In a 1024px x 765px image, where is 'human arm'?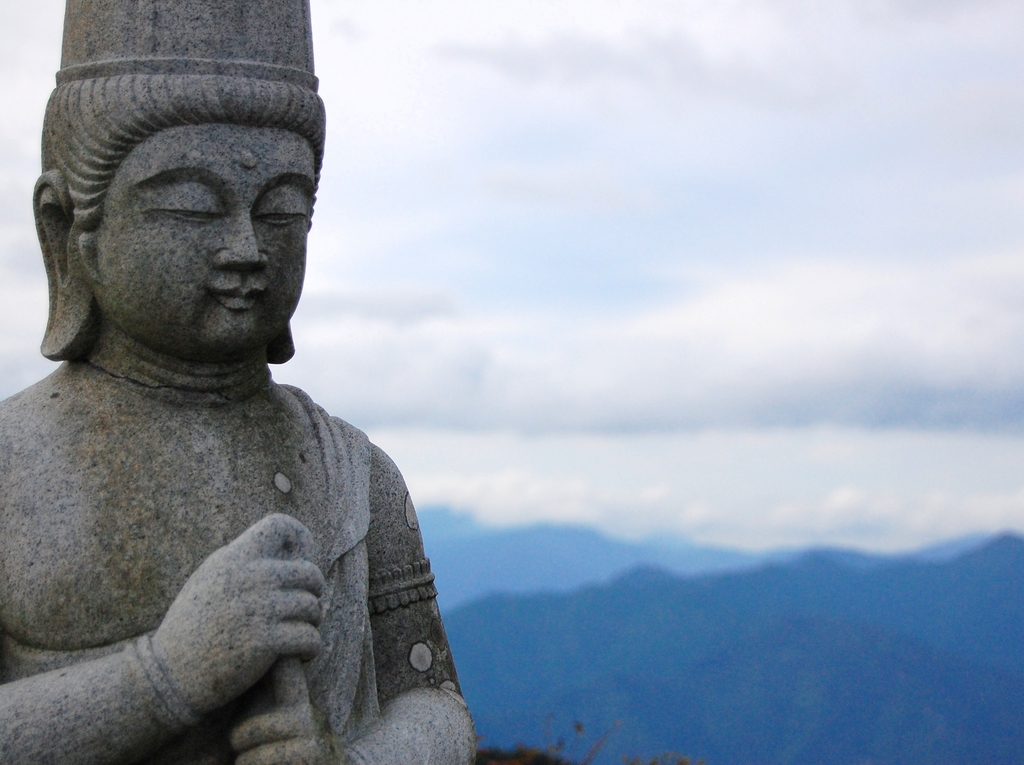
l=60, t=505, r=355, b=749.
